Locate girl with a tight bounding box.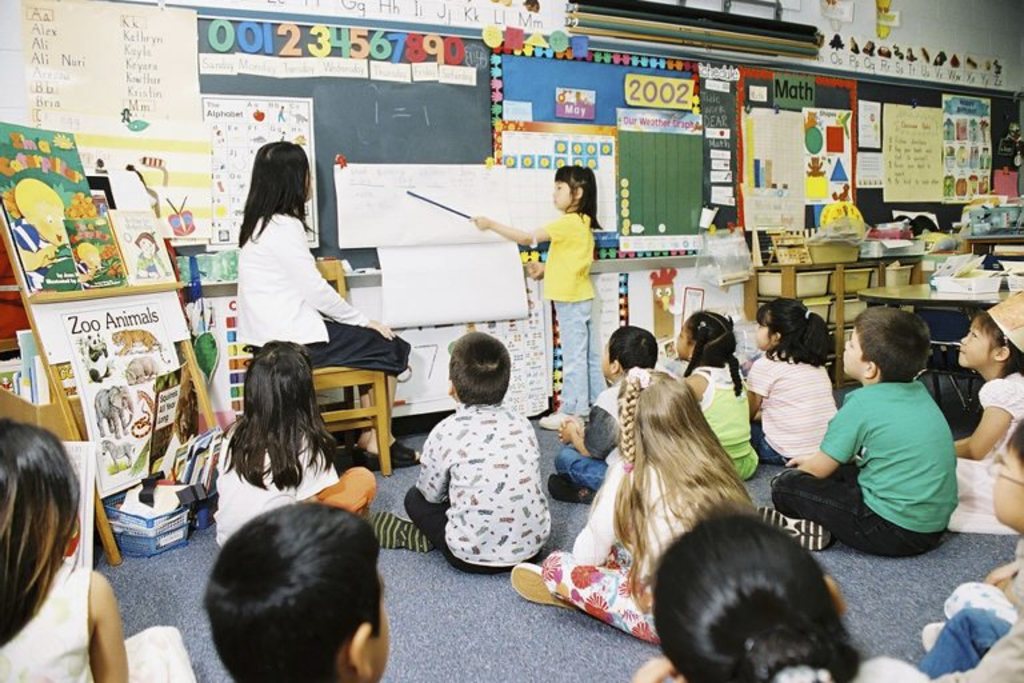
(220,336,380,519).
